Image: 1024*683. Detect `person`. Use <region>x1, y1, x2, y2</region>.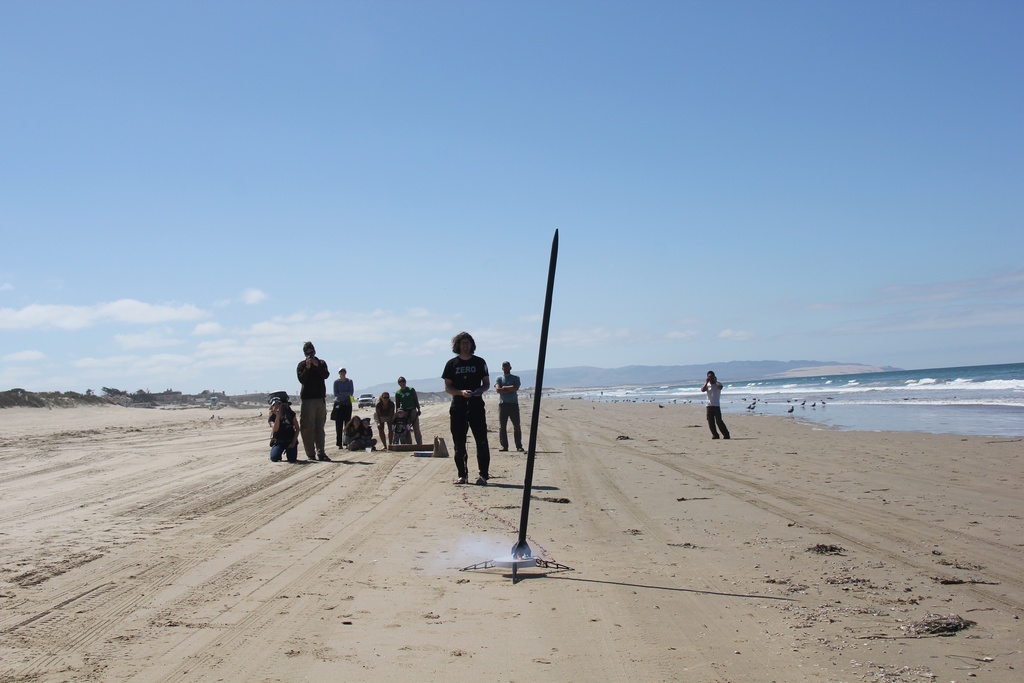
<region>267, 393, 302, 467</region>.
